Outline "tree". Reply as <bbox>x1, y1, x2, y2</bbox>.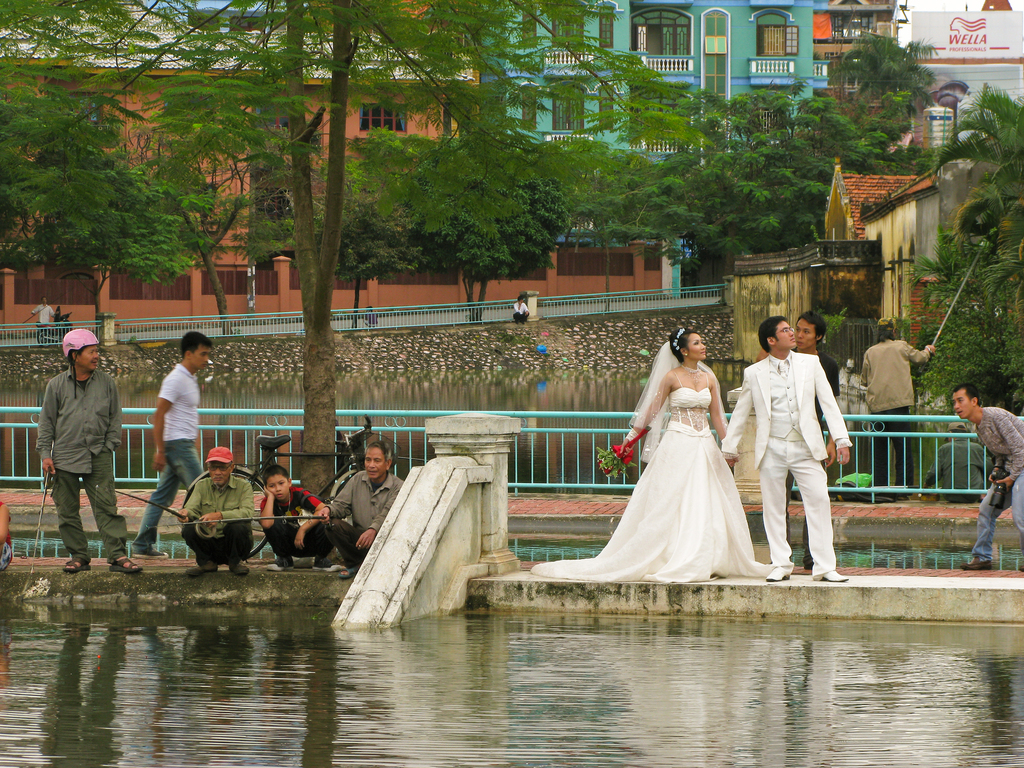
<bbox>238, 123, 442, 328</bbox>.
